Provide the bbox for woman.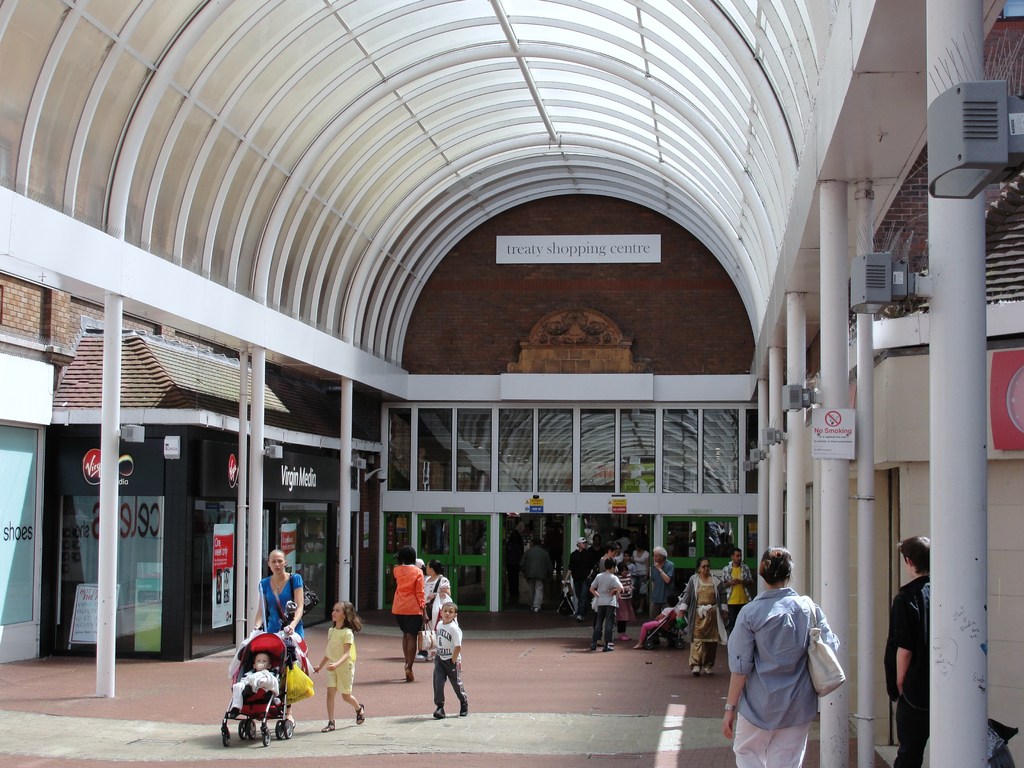
[253,548,305,730].
